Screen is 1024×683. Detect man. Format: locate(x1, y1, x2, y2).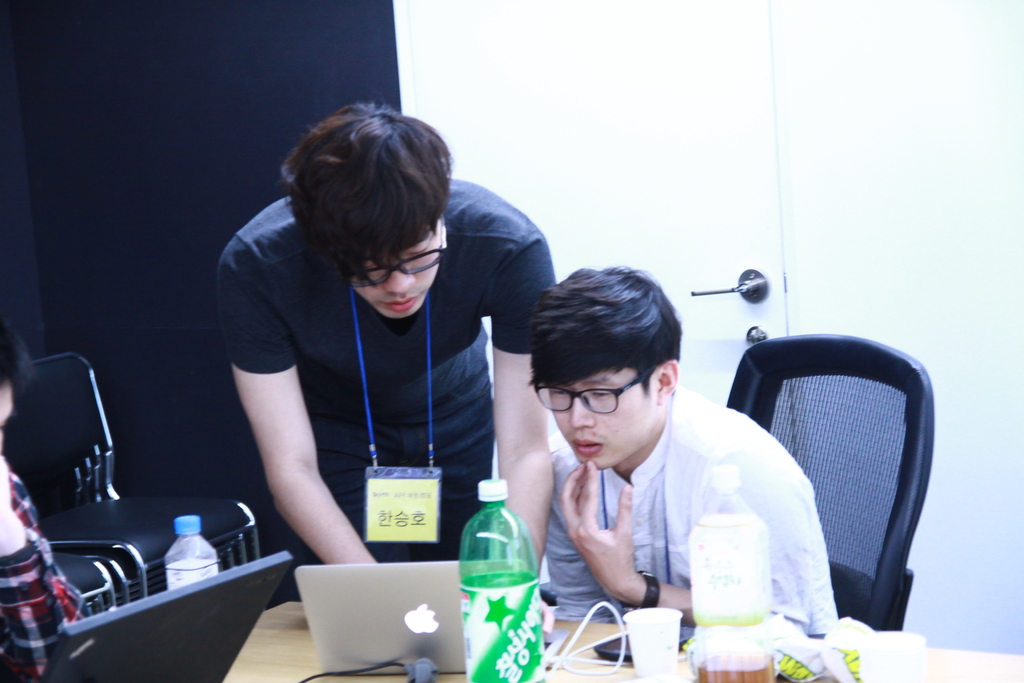
locate(216, 98, 556, 562).
